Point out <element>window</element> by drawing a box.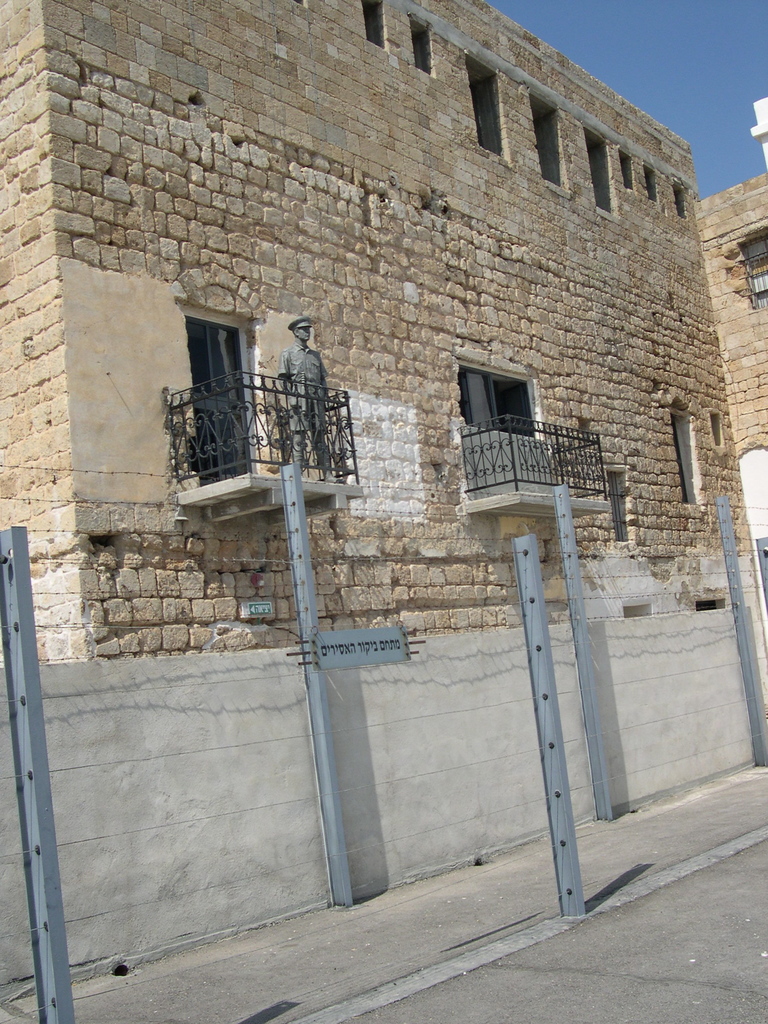
[458,340,554,445].
